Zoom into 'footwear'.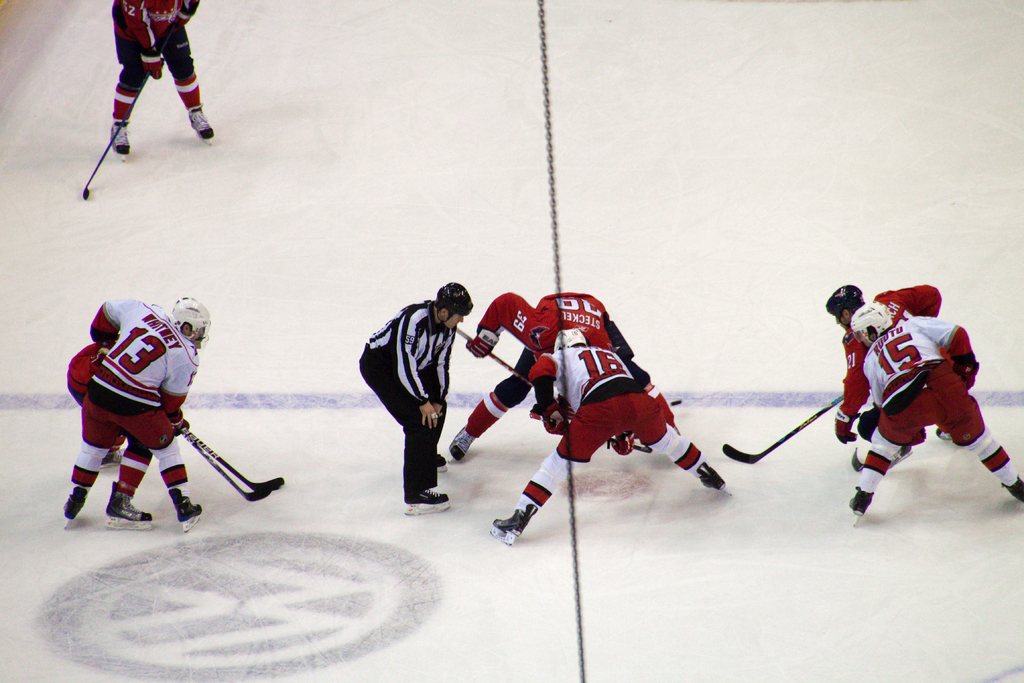
Zoom target: left=59, top=488, right=85, bottom=518.
